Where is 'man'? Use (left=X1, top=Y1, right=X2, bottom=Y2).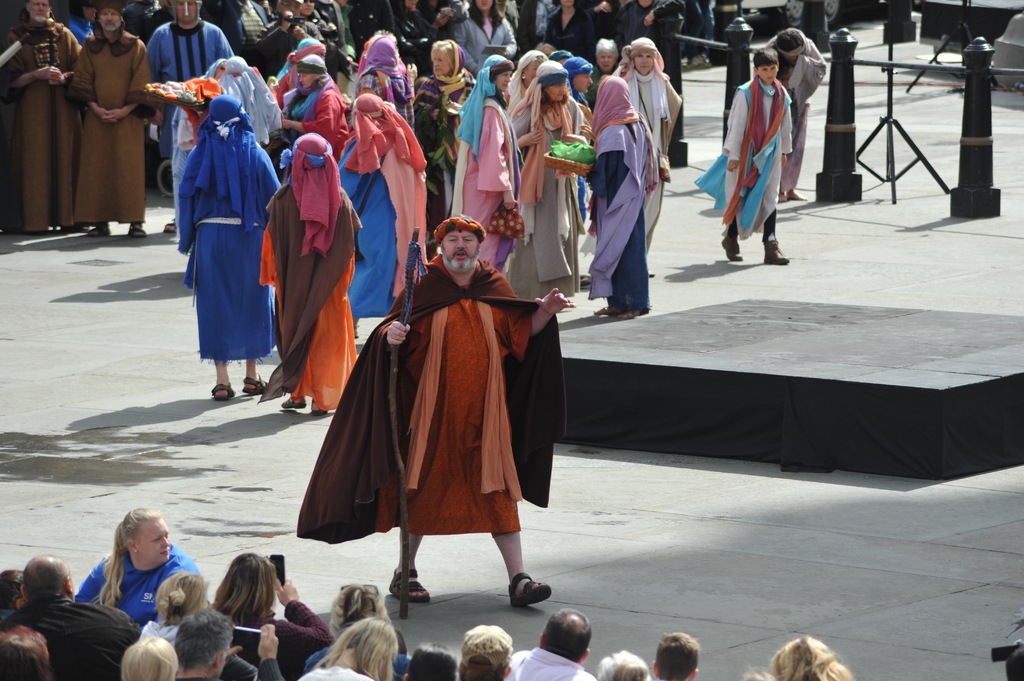
(left=69, top=0, right=152, bottom=237).
